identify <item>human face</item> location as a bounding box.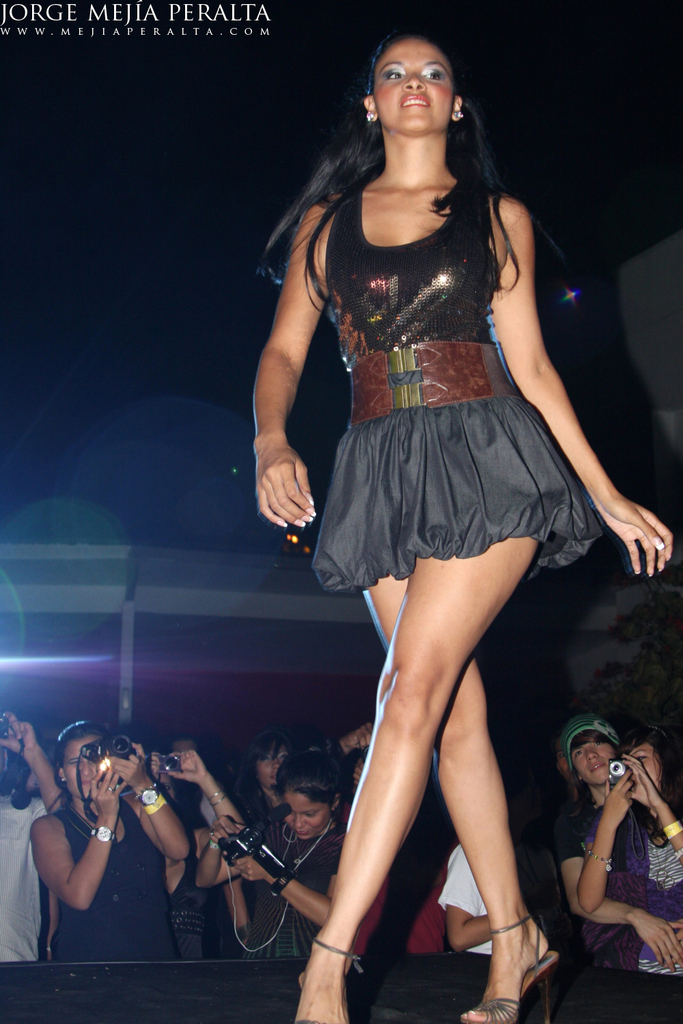
locate(64, 733, 102, 799).
